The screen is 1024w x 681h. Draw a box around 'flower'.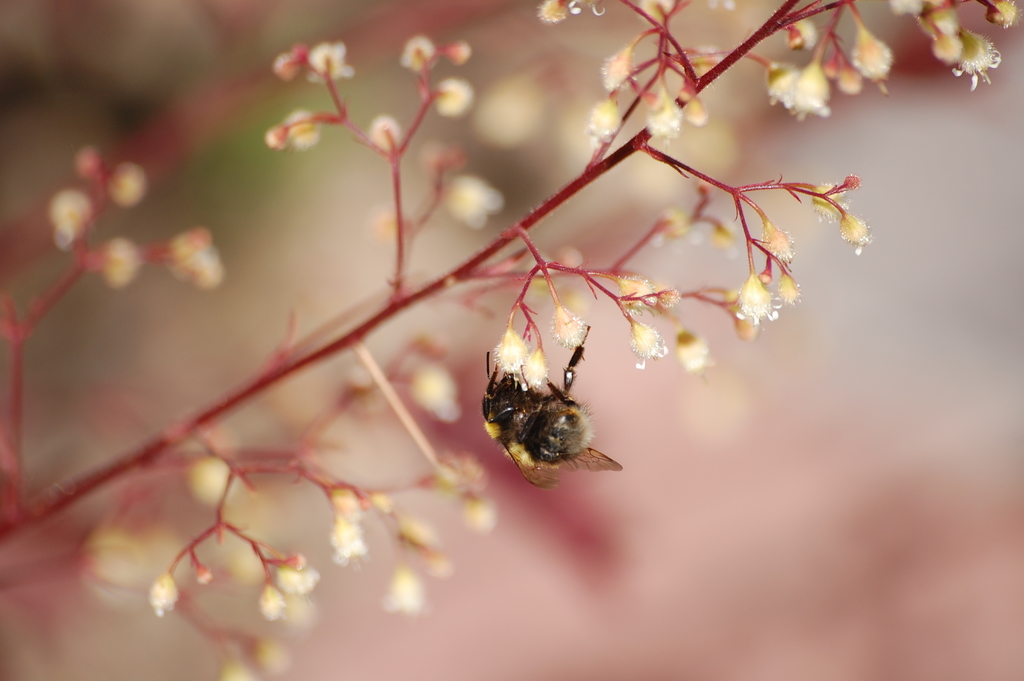
[left=170, top=230, right=223, bottom=286].
